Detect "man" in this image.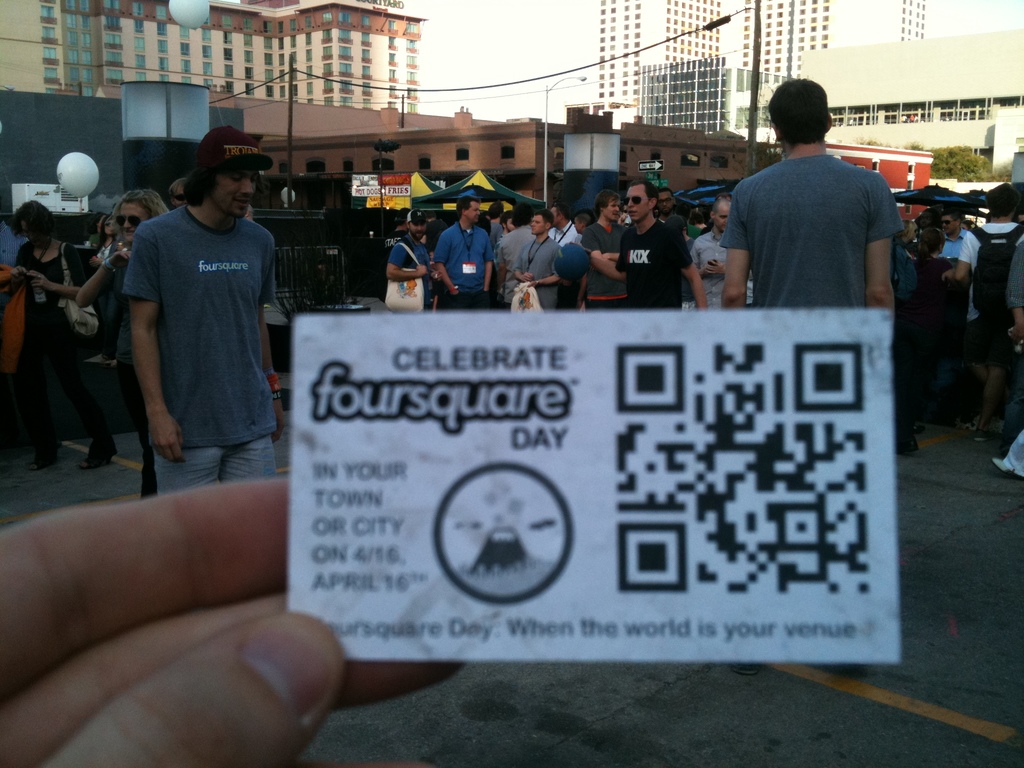
Detection: detection(578, 190, 628, 308).
